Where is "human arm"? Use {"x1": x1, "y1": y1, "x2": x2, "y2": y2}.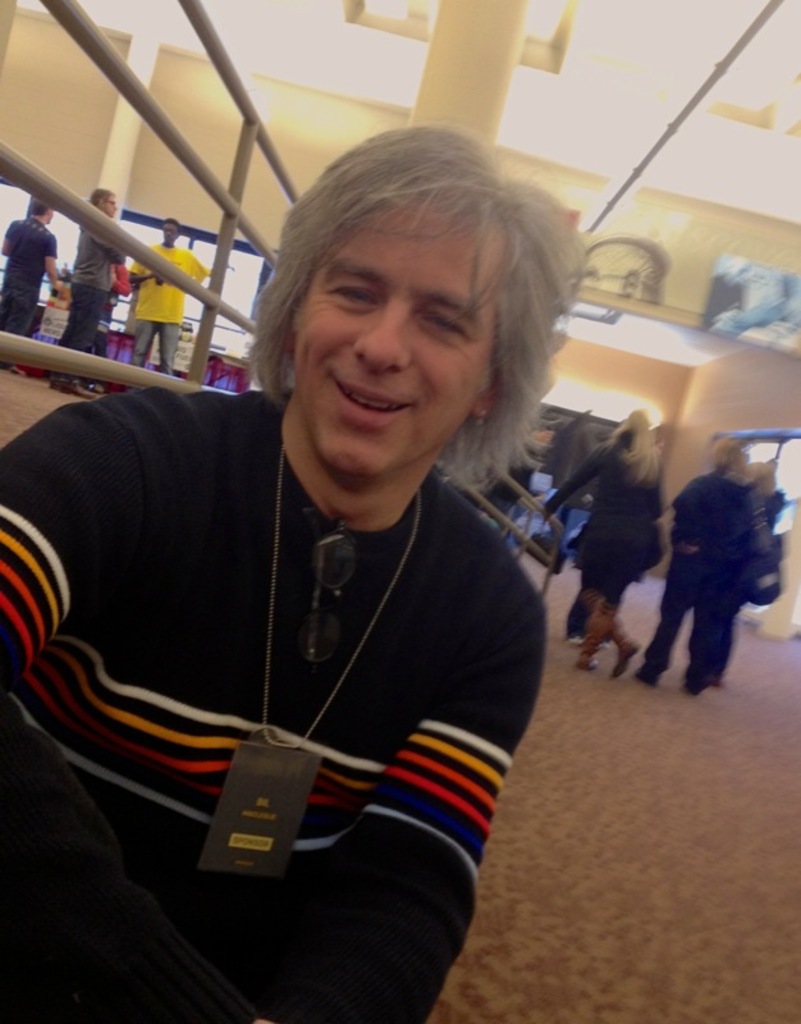
{"x1": 125, "y1": 261, "x2": 161, "y2": 285}.
